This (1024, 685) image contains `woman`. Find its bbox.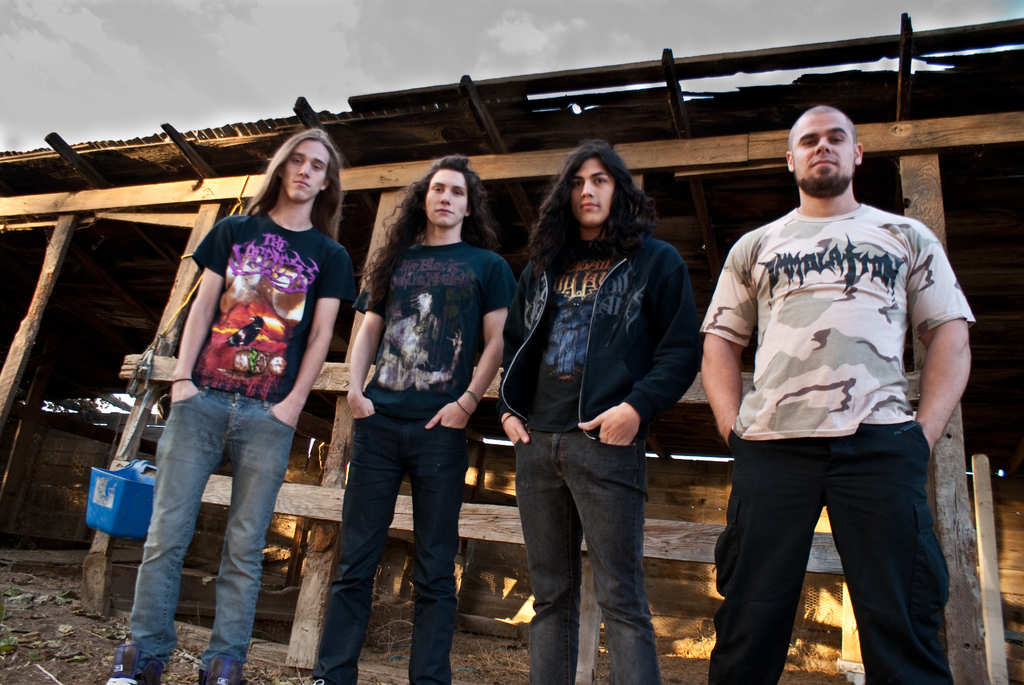
485,139,688,684.
